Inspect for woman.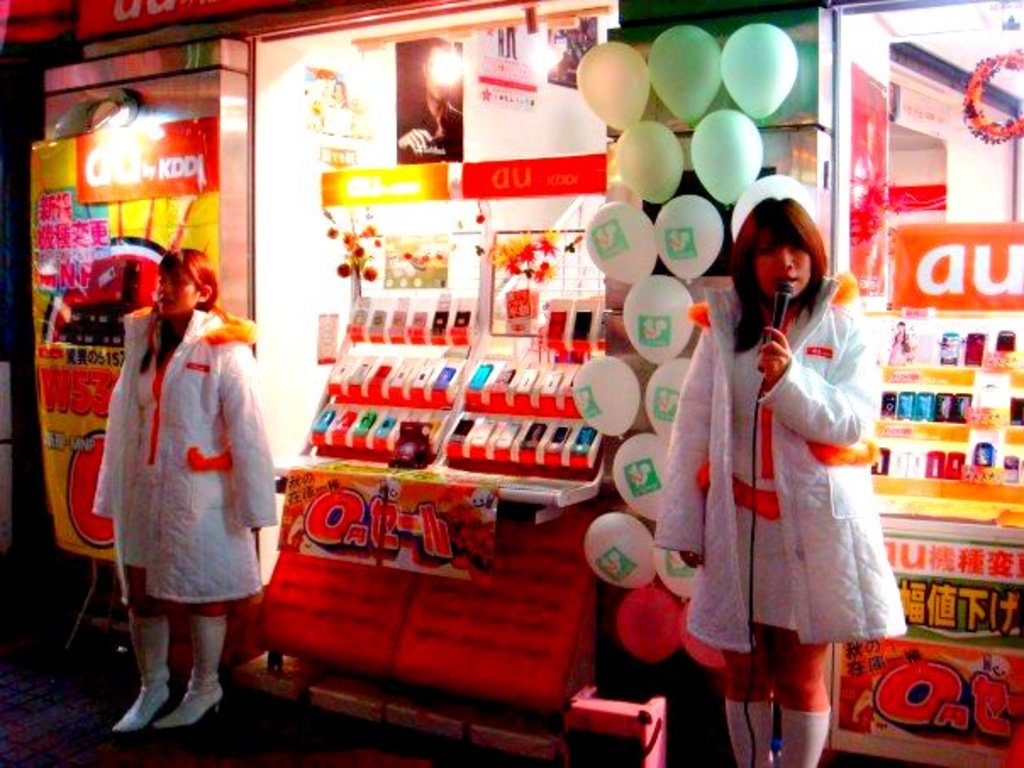
Inspection: Rect(86, 248, 280, 731).
